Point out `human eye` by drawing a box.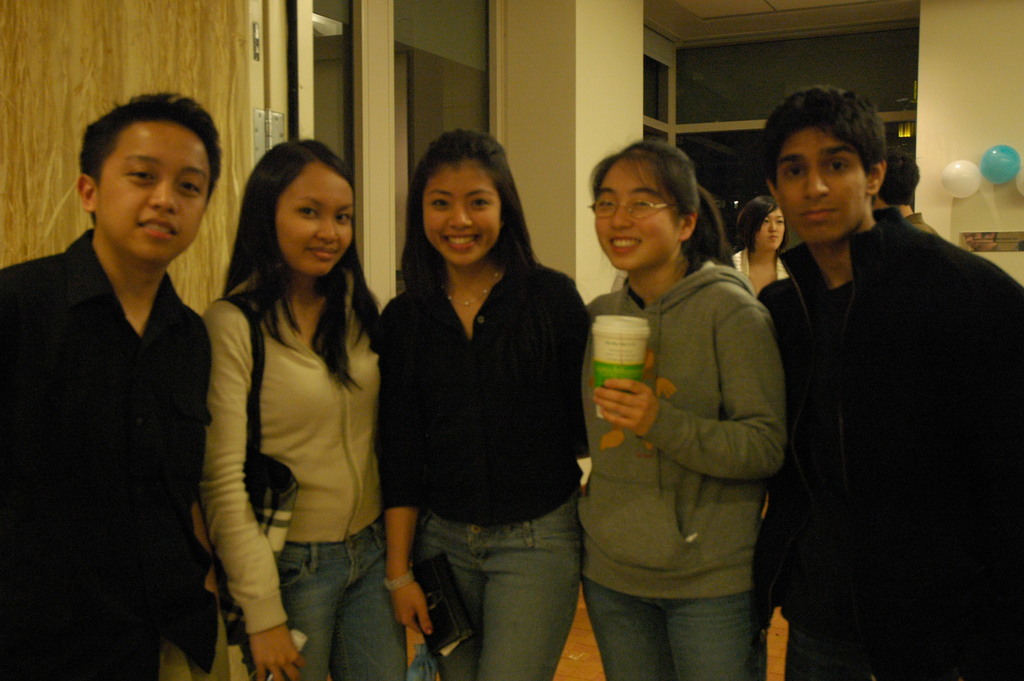
box(781, 161, 807, 180).
